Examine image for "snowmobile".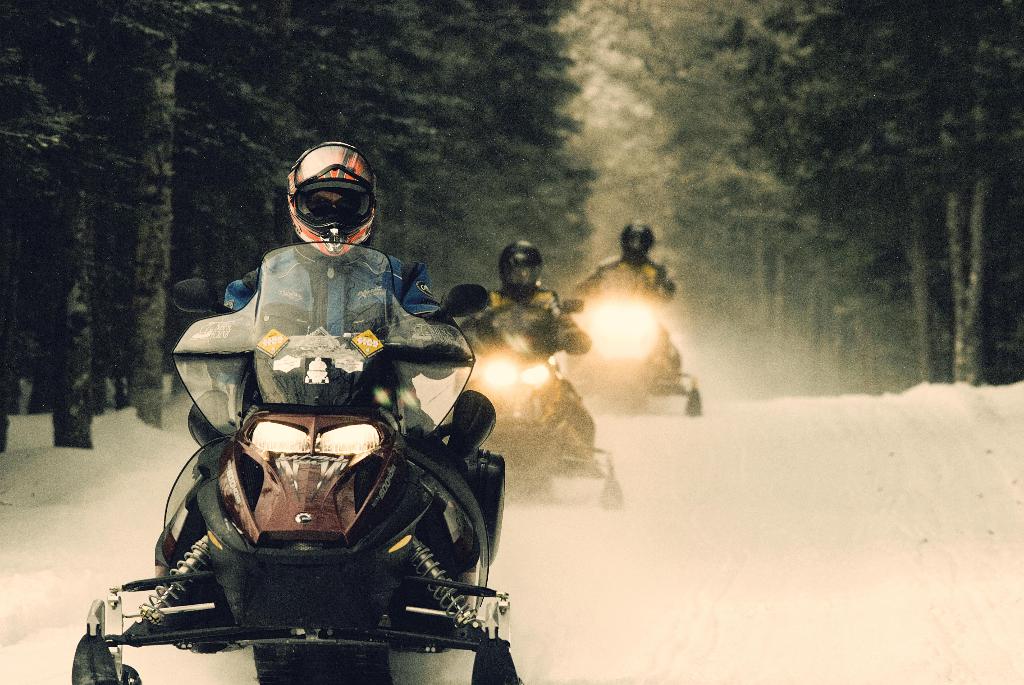
Examination result: 439 297 621 508.
